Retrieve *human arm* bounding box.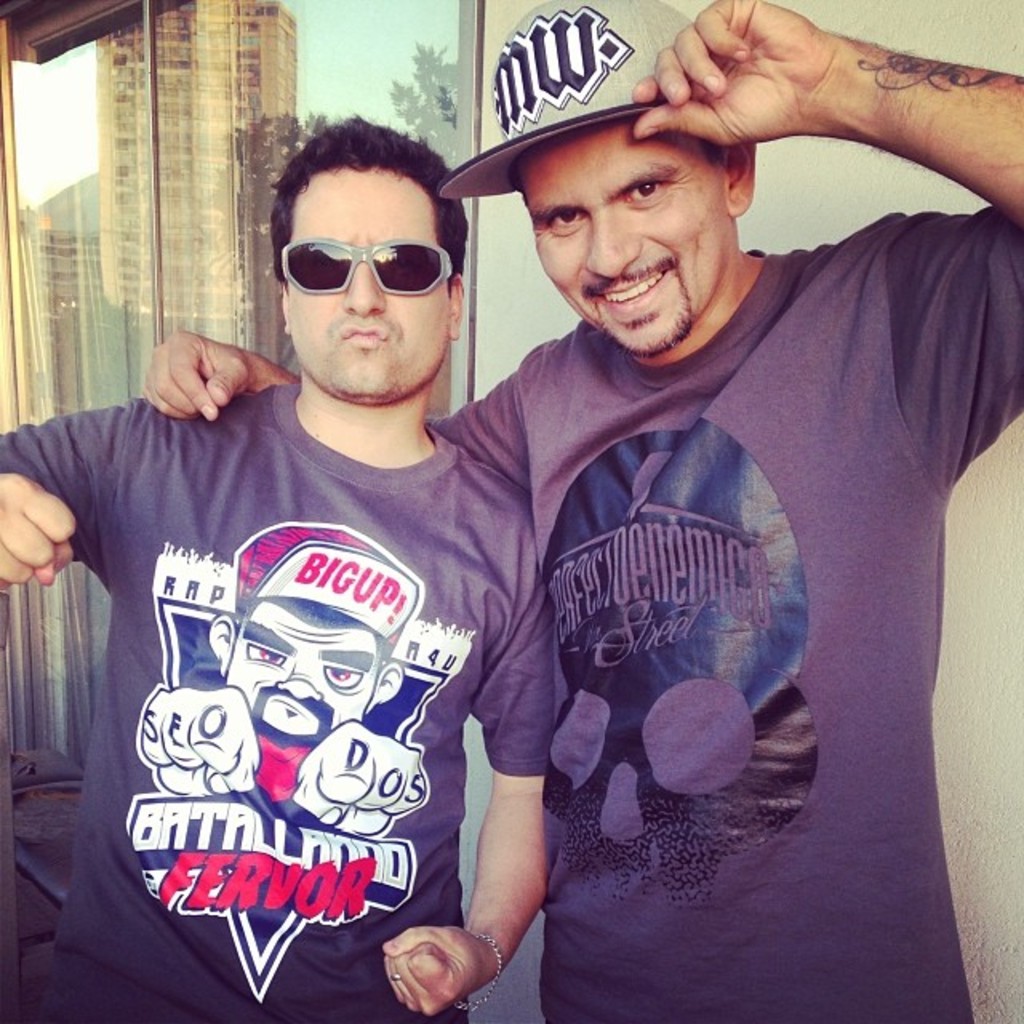
Bounding box: l=138, t=330, r=555, b=490.
